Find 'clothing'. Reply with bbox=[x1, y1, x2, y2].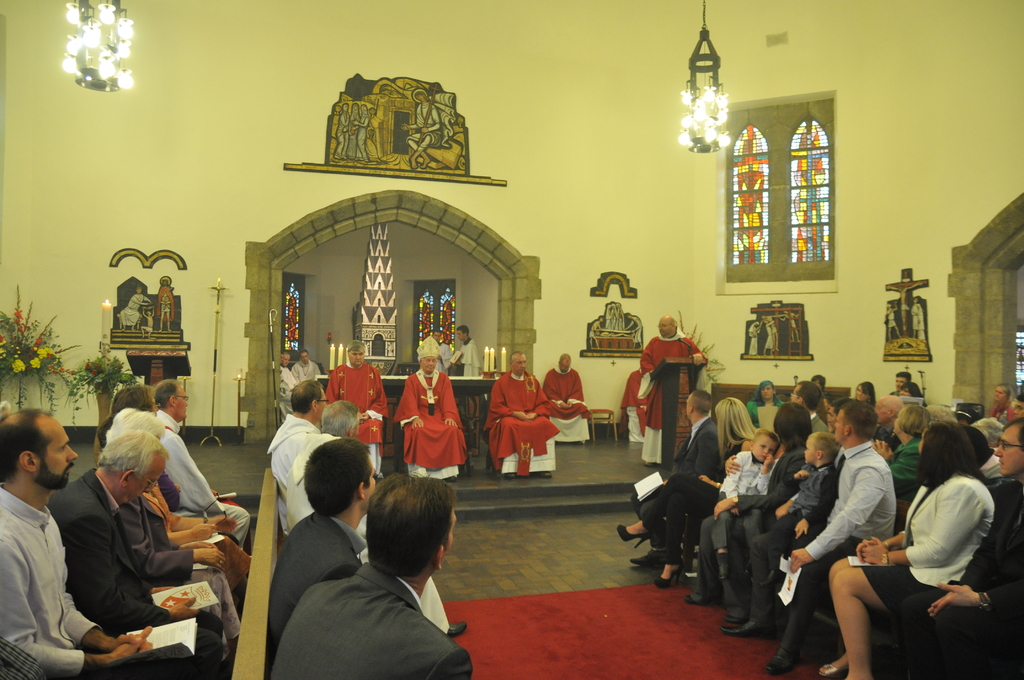
bbox=[739, 400, 783, 429].
